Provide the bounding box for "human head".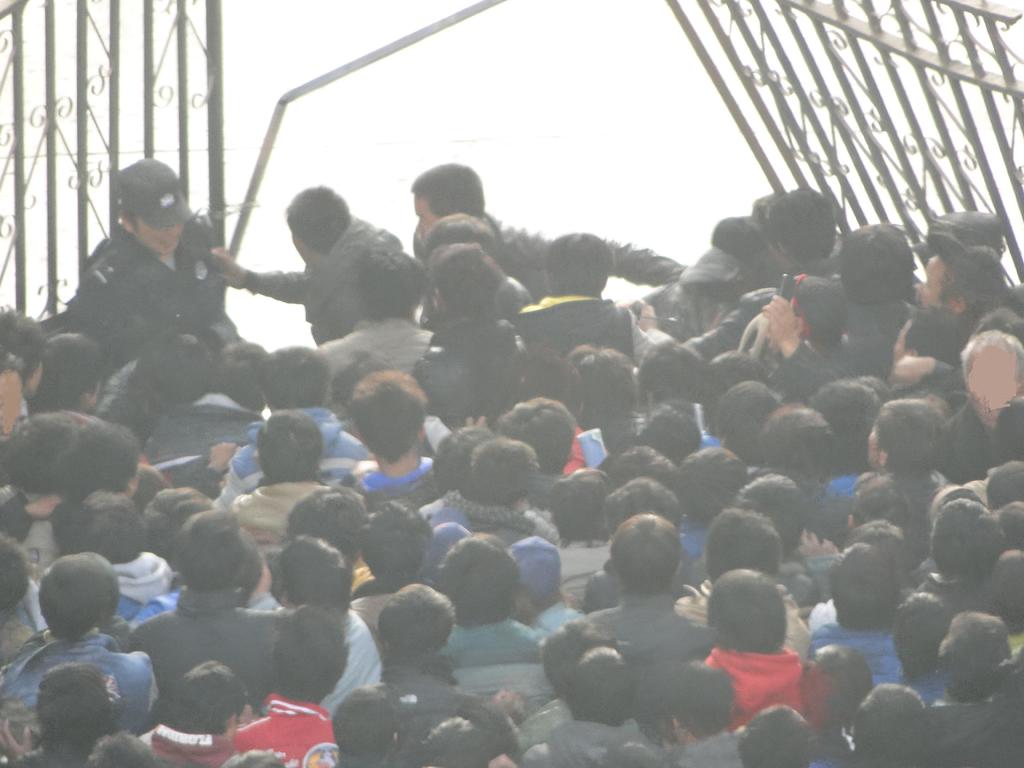
(x1=346, y1=246, x2=428, y2=324).
